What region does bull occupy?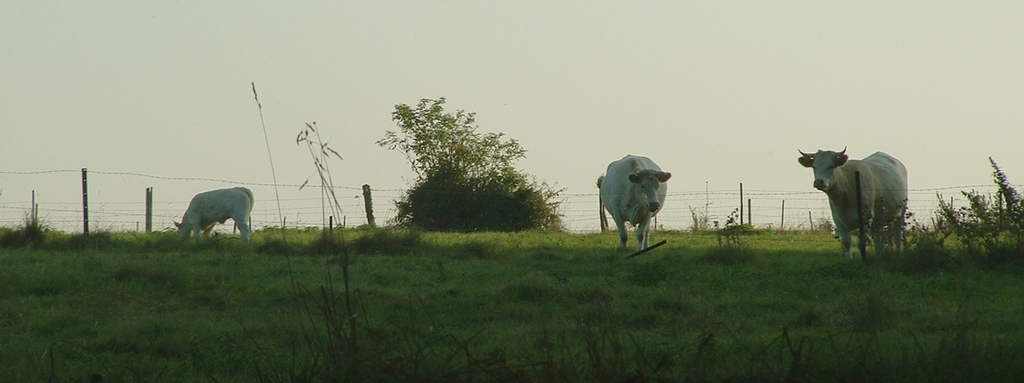
<region>173, 182, 262, 242</region>.
